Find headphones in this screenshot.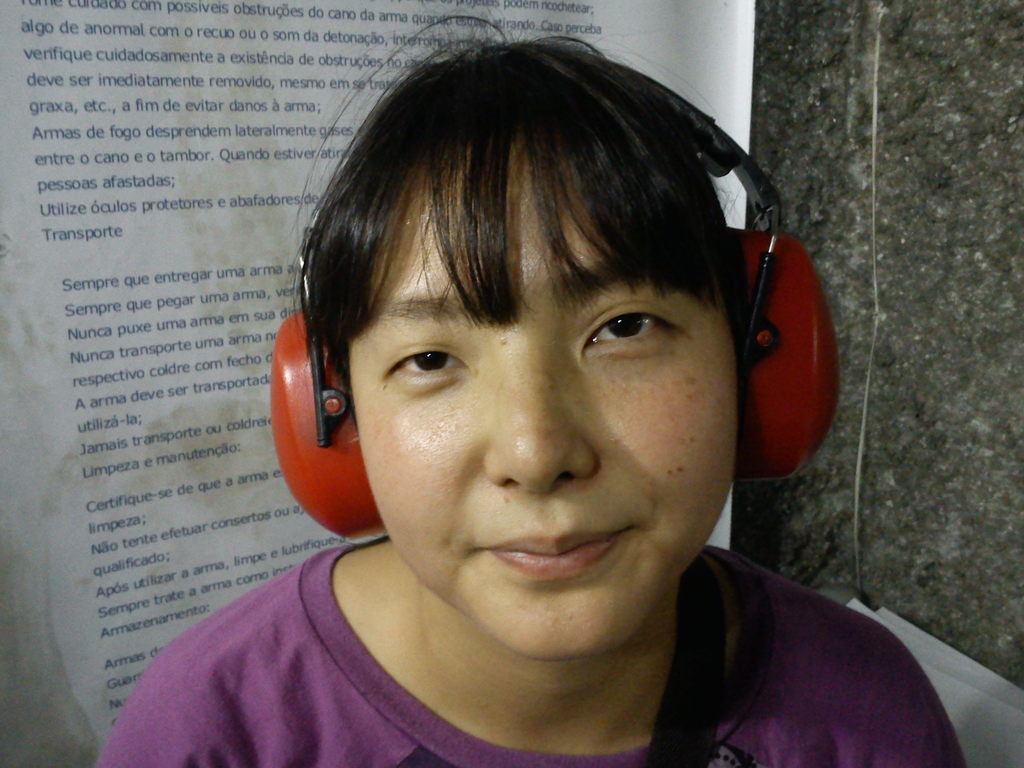
The bounding box for headphones is {"left": 261, "top": 42, "right": 762, "bottom": 526}.
